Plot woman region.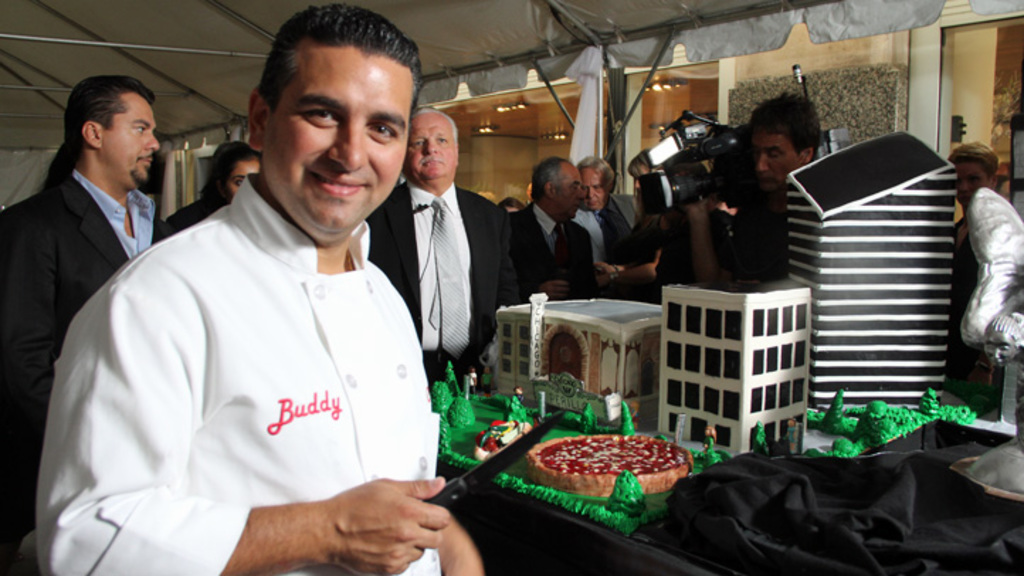
Plotted at 584:148:668:301.
